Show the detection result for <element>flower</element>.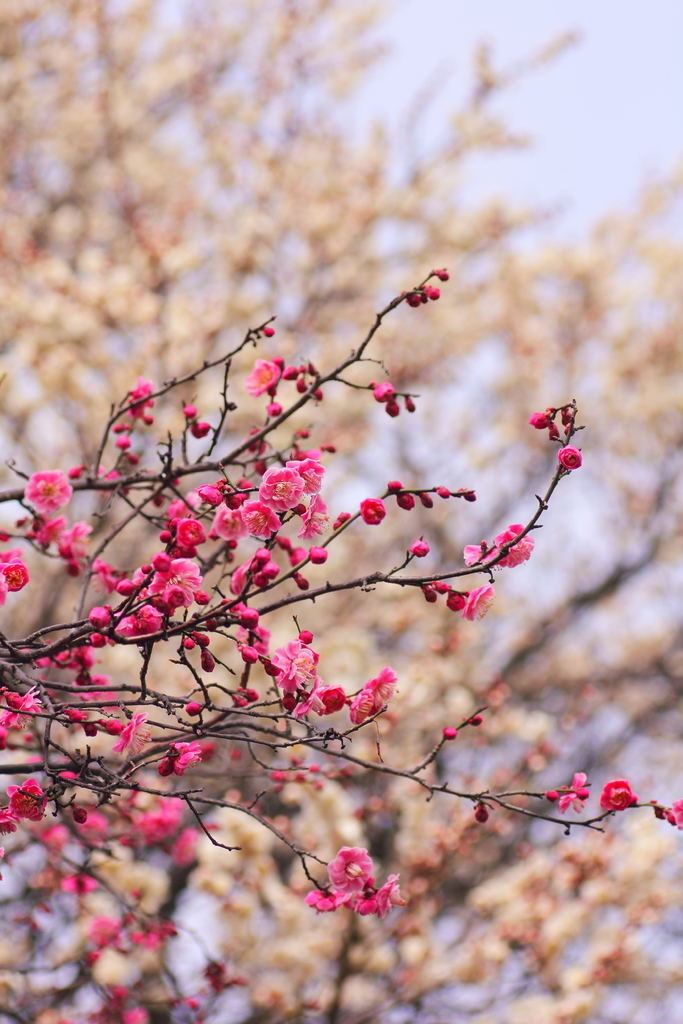
<box>164,738,197,774</box>.
